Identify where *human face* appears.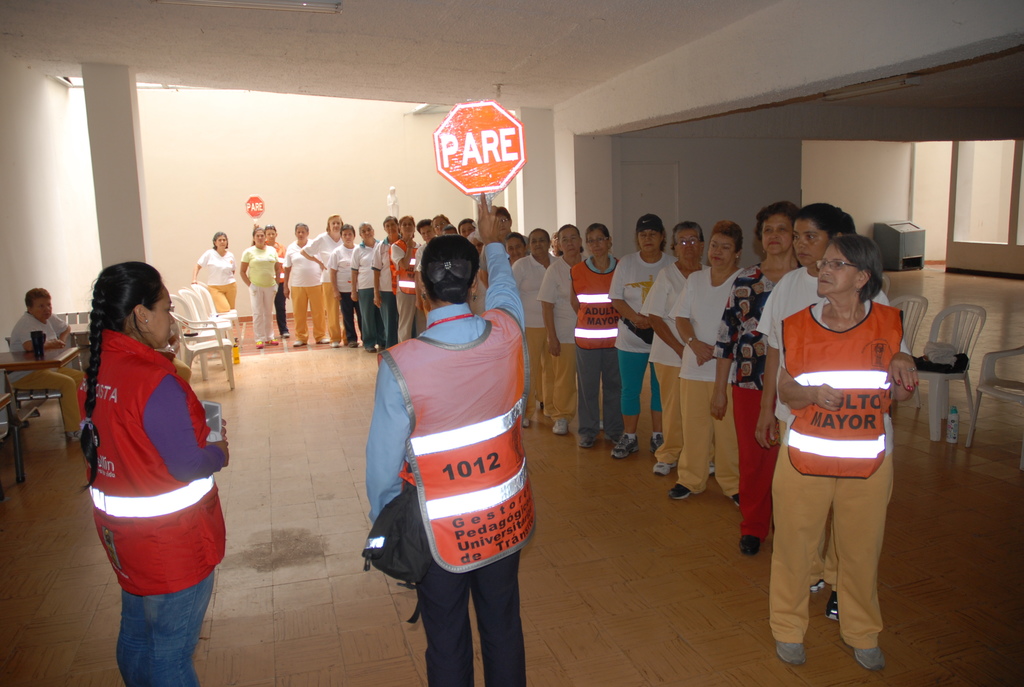
Appears at region(506, 236, 527, 256).
